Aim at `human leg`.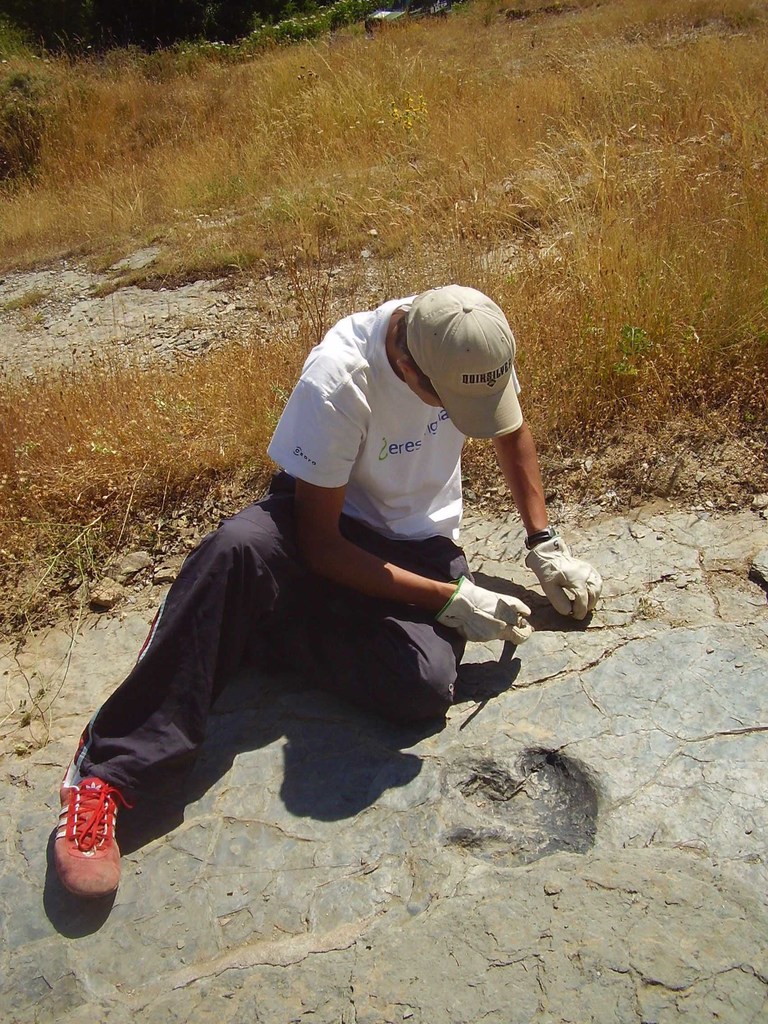
Aimed at (45,504,300,896).
